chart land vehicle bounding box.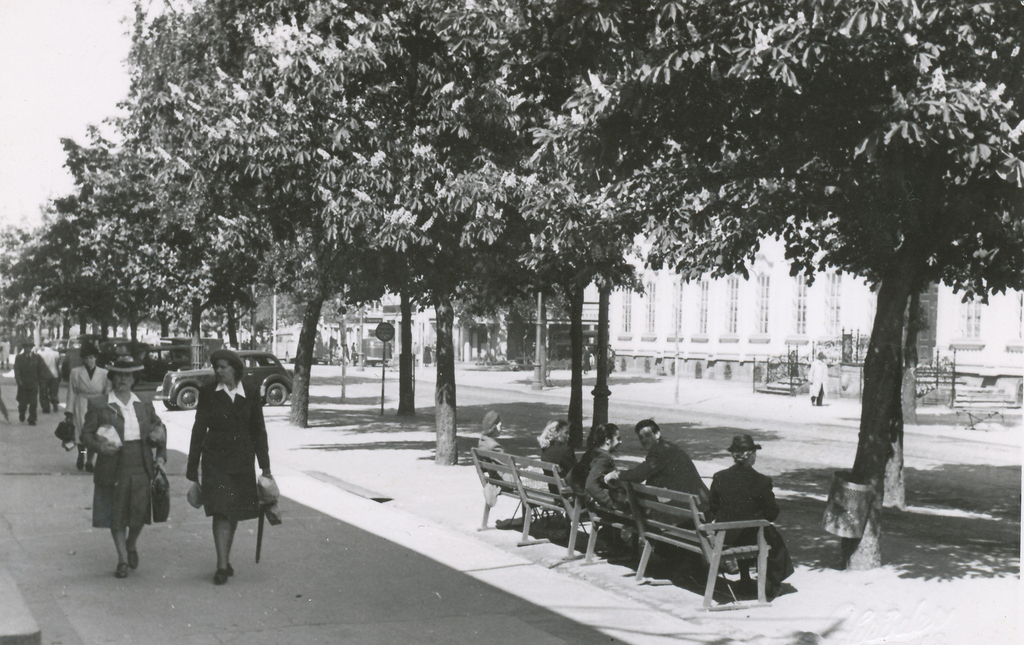
Charted: (left=147, top=338, right=227, bottom=379).
